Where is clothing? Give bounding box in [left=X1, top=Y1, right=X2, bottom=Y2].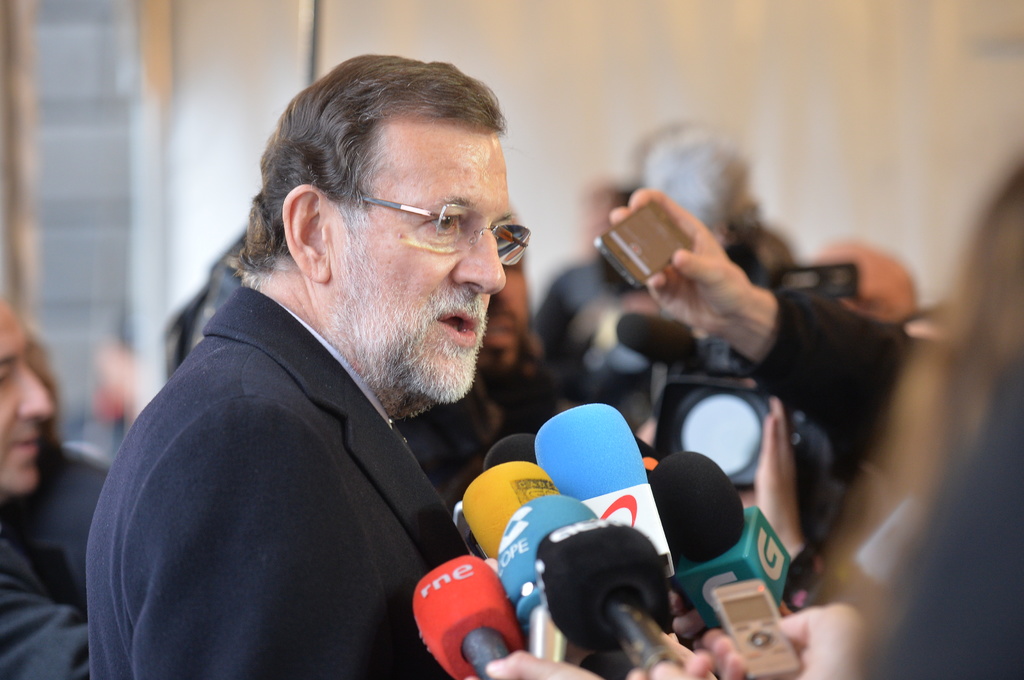
[left=0, top=434, right=96, bottom=679].
